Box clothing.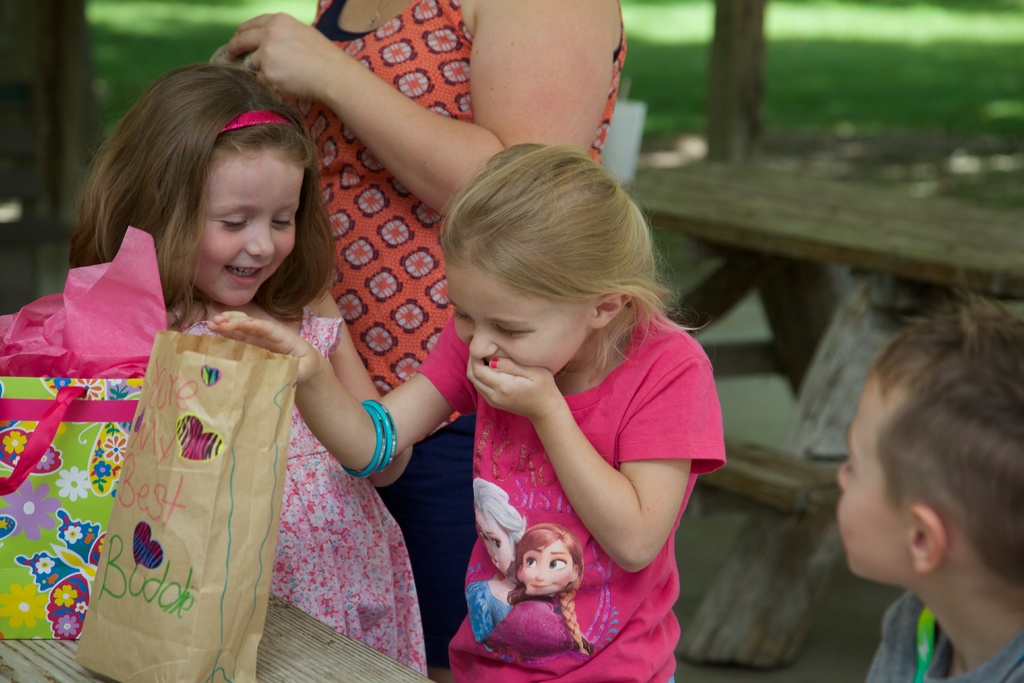
[275, 0, 630, 671].
